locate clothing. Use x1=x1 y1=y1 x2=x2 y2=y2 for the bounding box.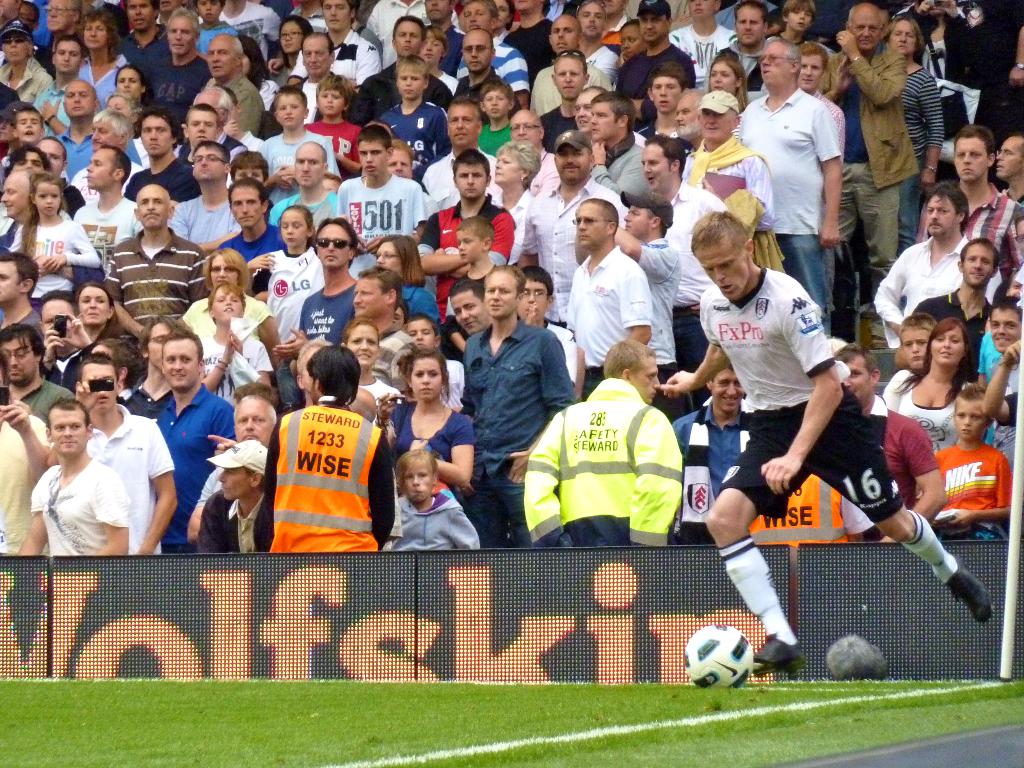
x1=296 y1=285 x2=360 y2=349.
